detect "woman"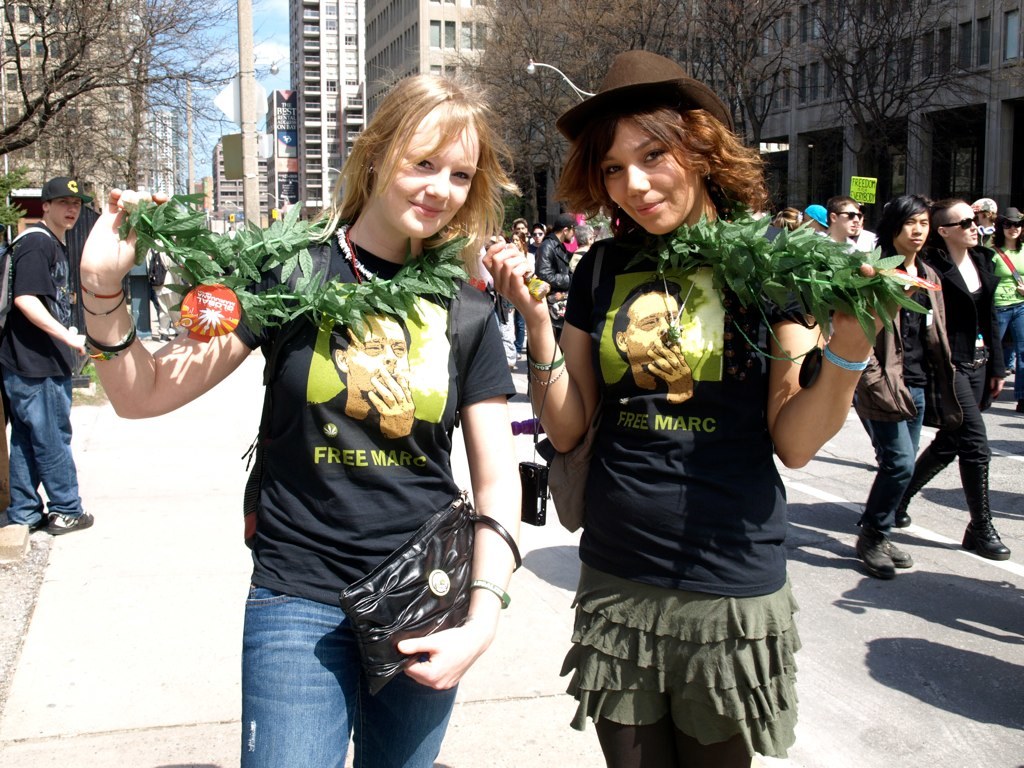
locate(977, 201, 1001, 249)
